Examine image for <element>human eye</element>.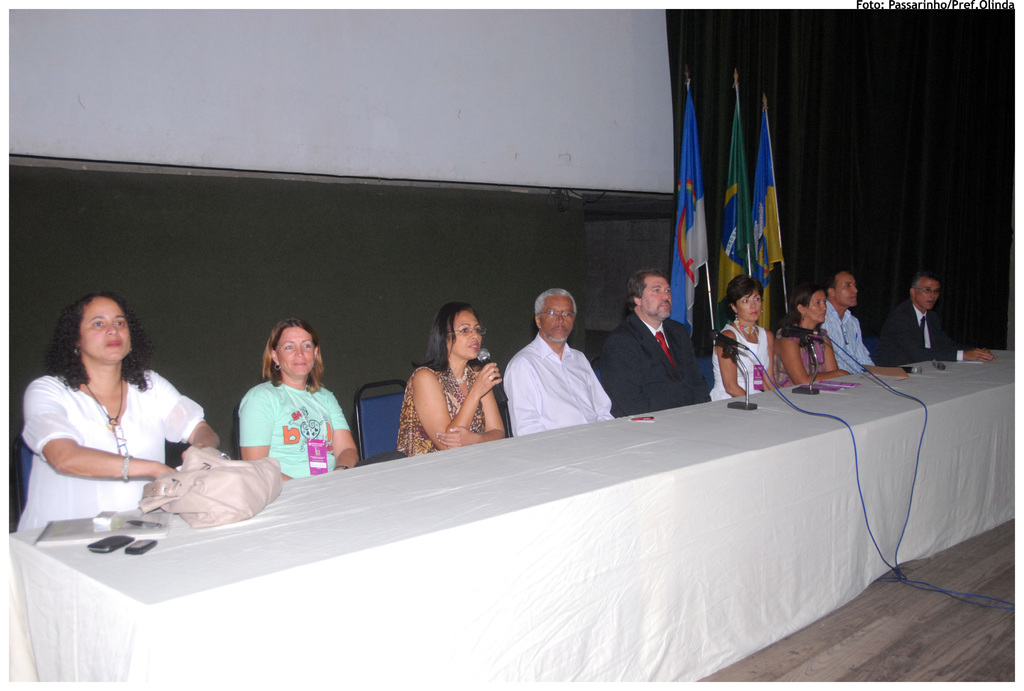
Examination result: left=281, top=342, right=297, bottom=352.
